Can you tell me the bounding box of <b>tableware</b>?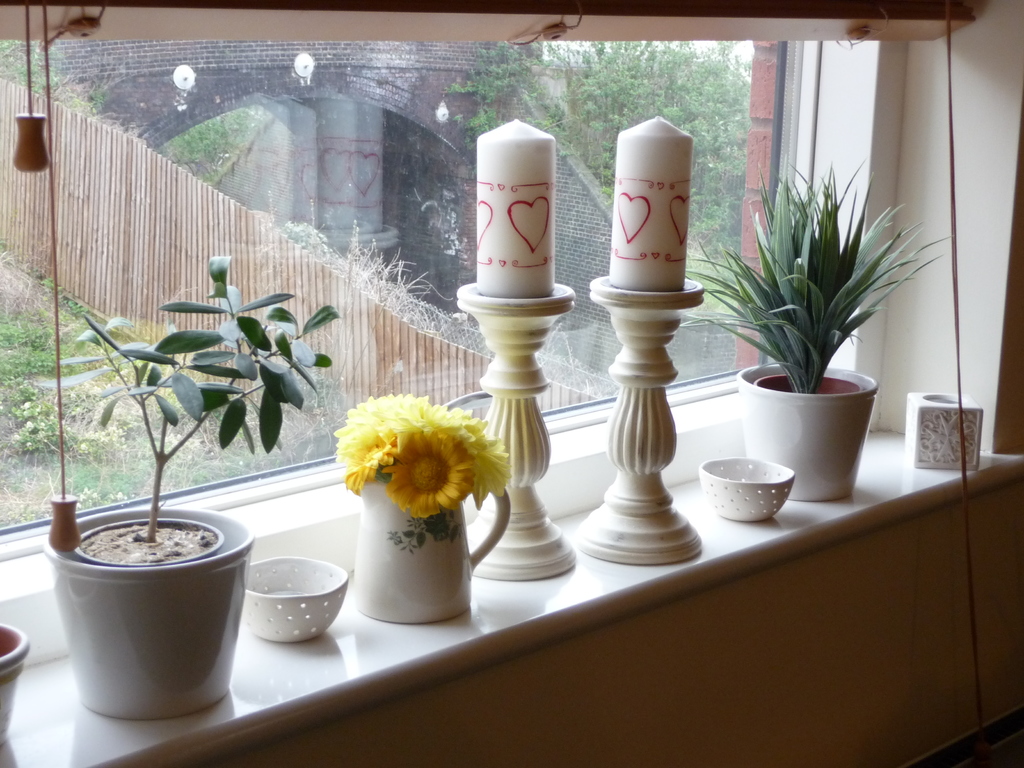
bbox=[241, 558, 348, 640].
